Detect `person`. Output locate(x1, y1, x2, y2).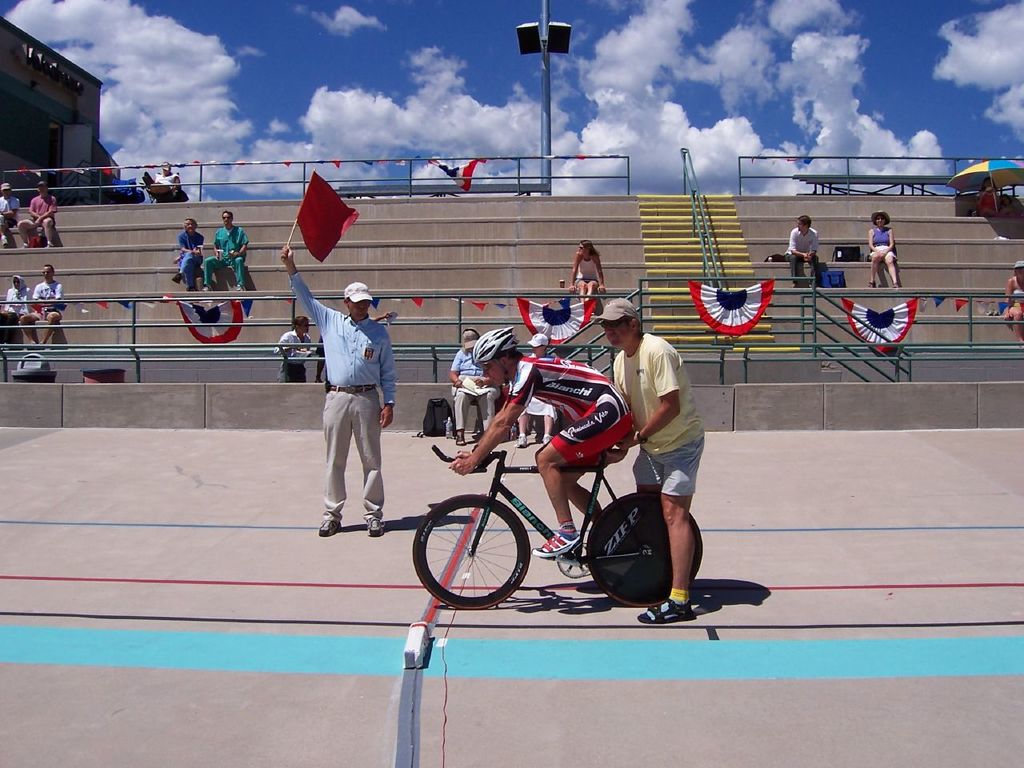
locate(18, 182, 57, 249).
